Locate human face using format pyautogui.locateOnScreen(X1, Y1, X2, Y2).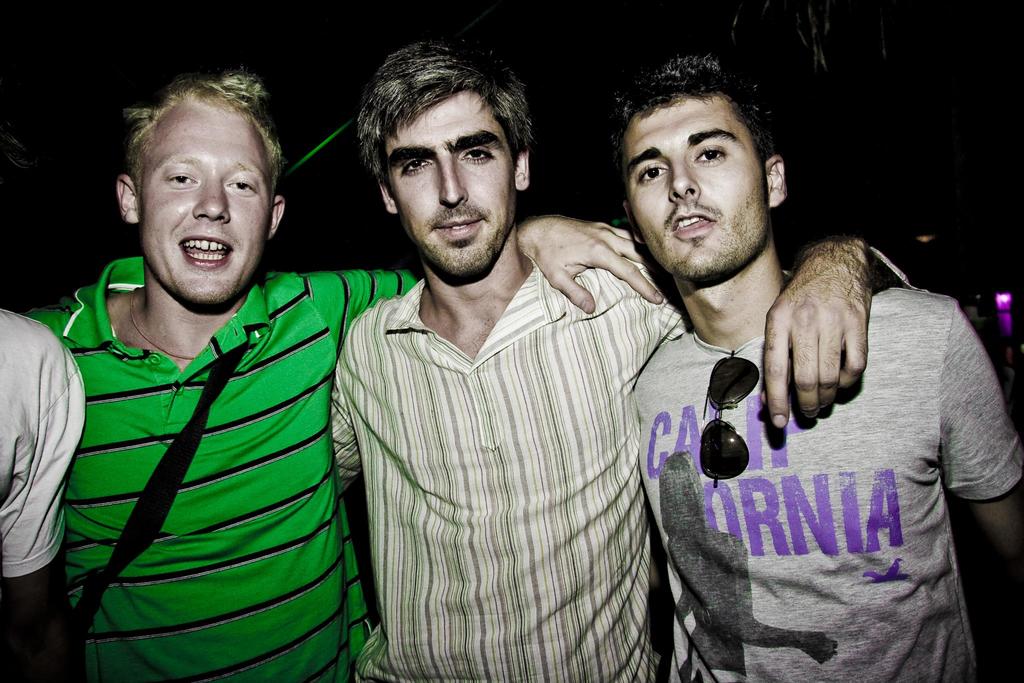
pyautogui.locateOnScreen(138, 106, 270, 303).
